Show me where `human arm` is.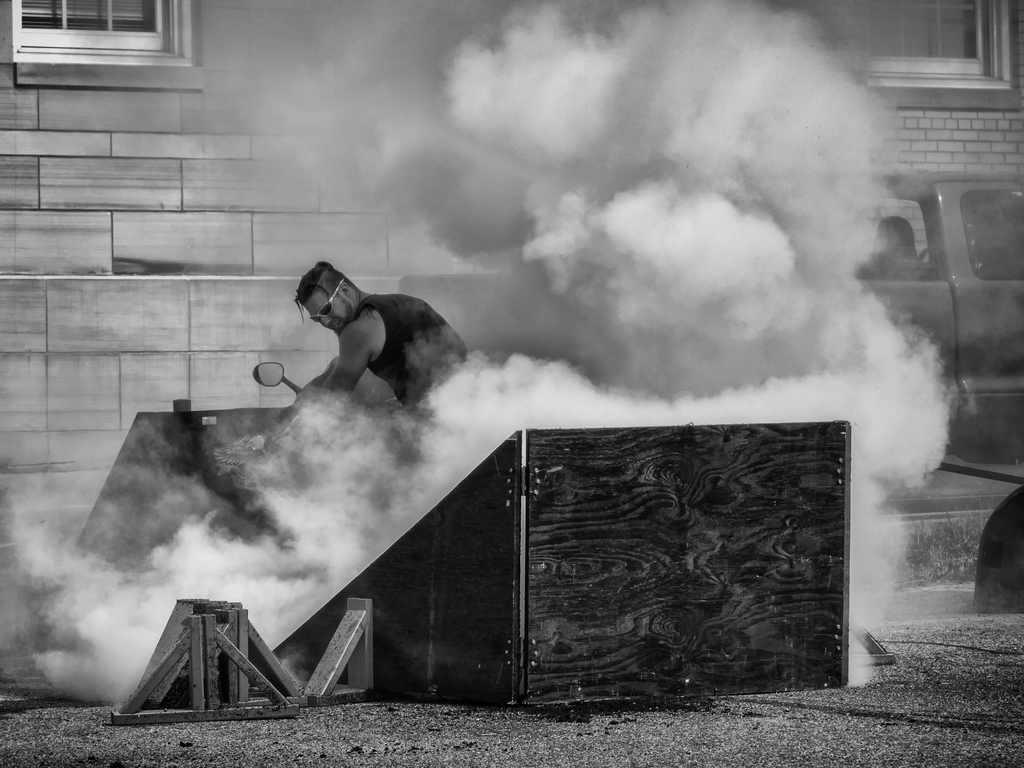
`human arm` is at [293, 310, 382, 412].
